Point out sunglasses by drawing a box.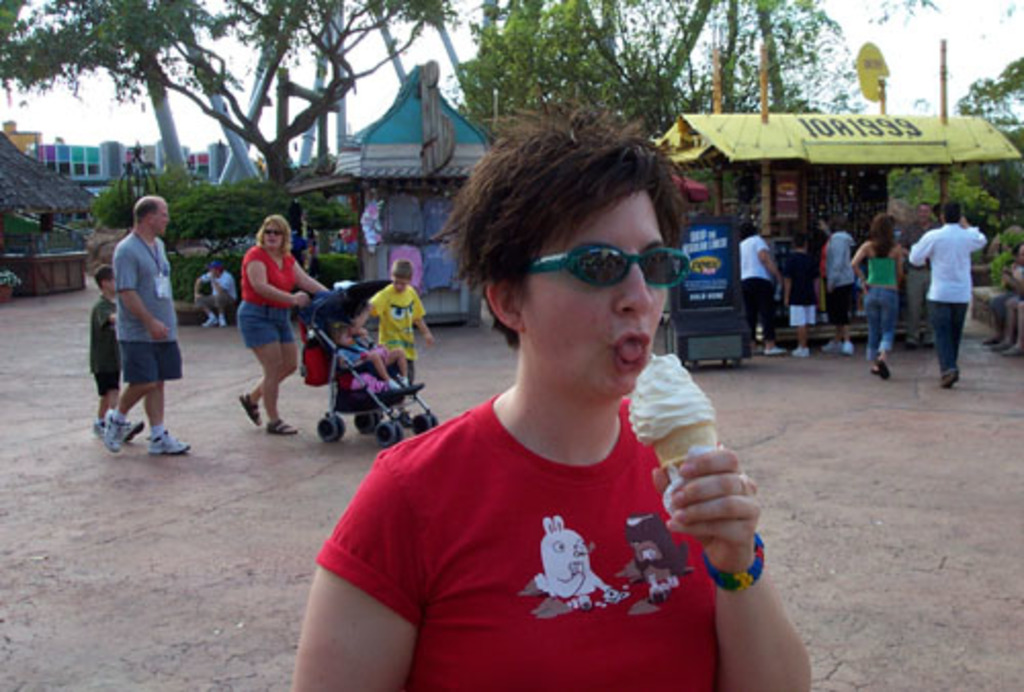
left=262, top=225, right=285, bottom=240.
